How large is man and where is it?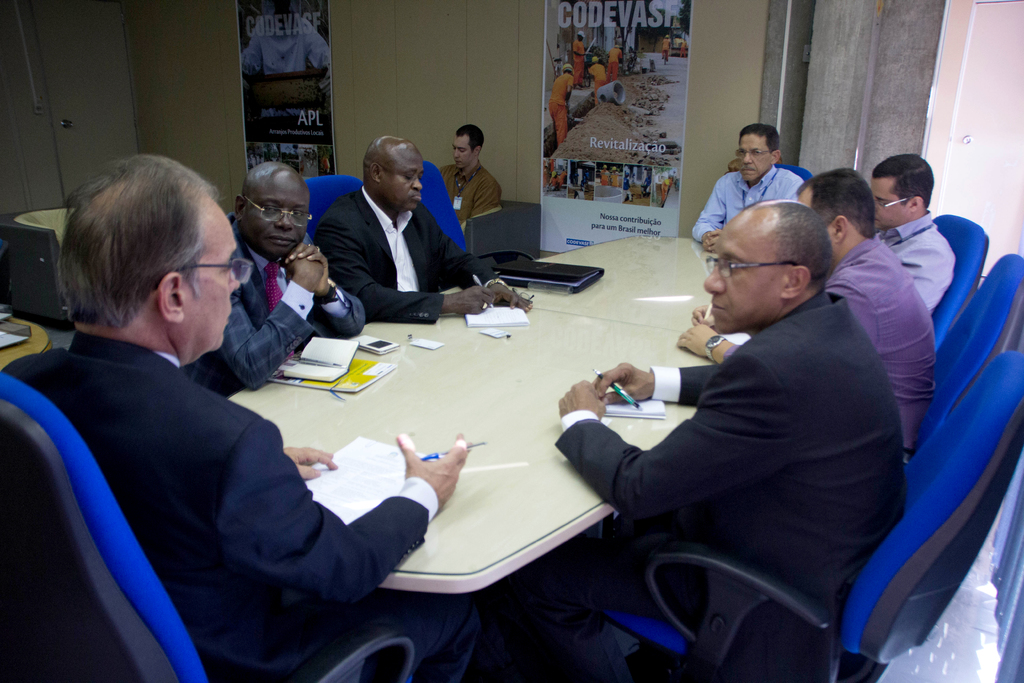
Bounding box: bbox=[557, 197, 911, 682].
